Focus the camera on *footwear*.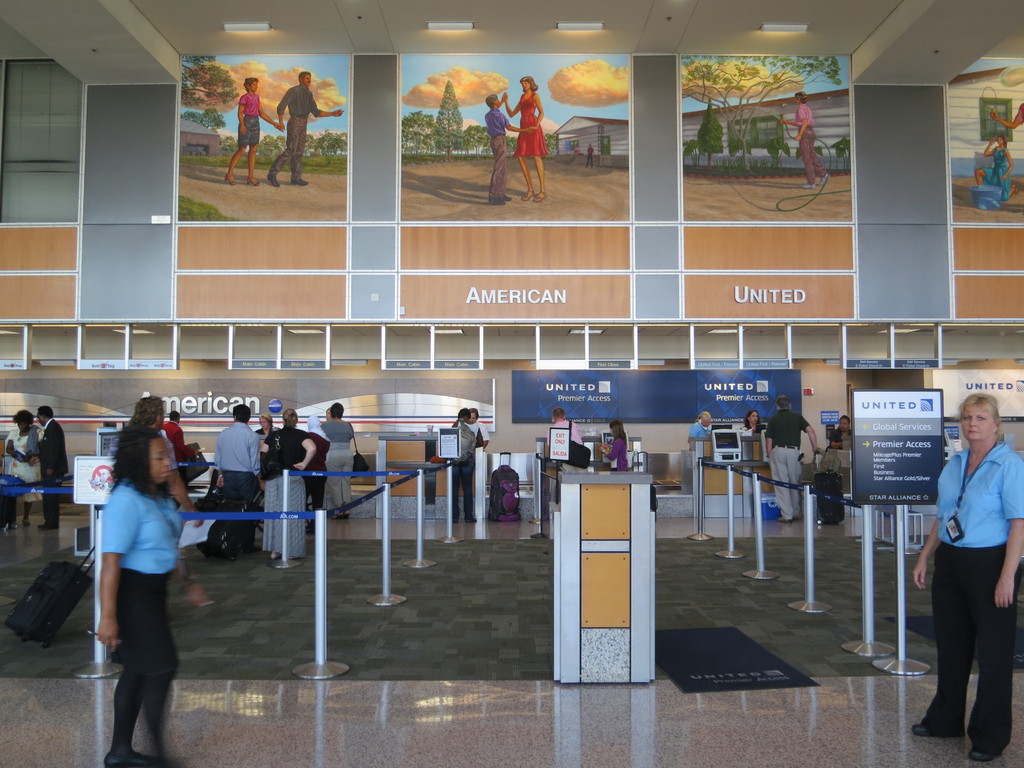
Focus region: (x1=502, y1=190, x2=513, y2=204).
